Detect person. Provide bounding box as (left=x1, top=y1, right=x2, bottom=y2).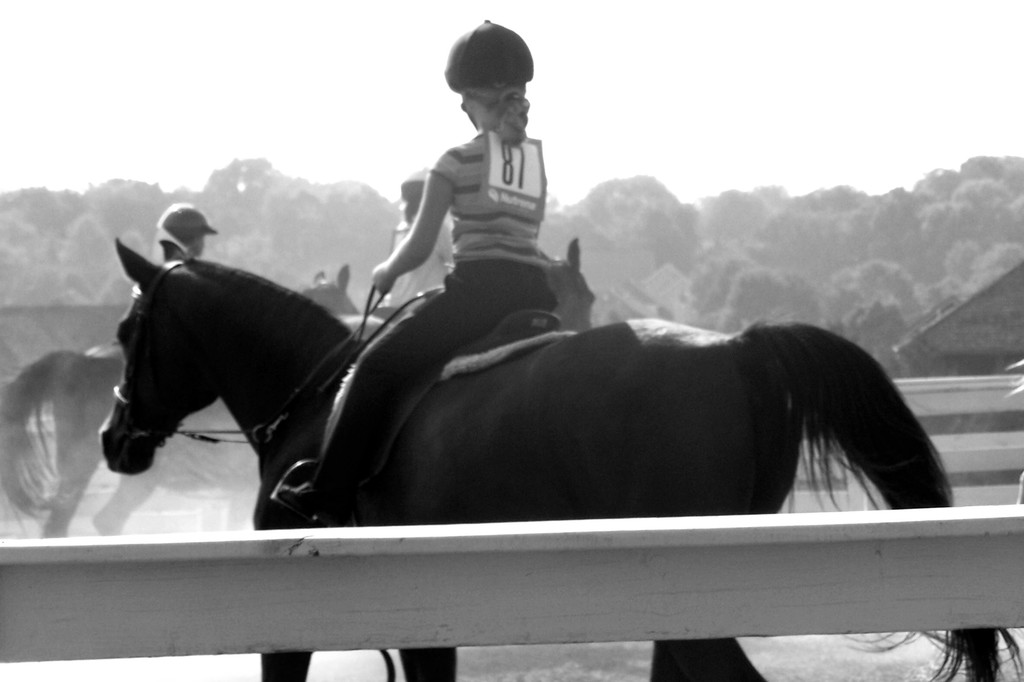
(left=276, top=17, right=540, bottom=523).
